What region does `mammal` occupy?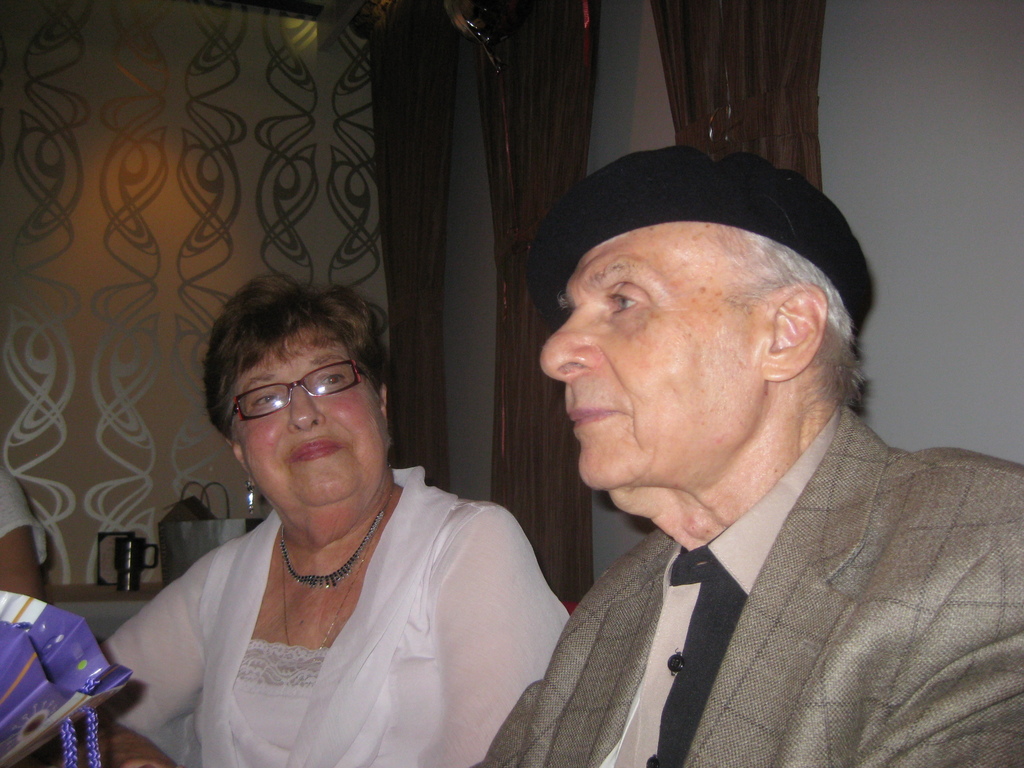
region(0, 469, 54, 604).
